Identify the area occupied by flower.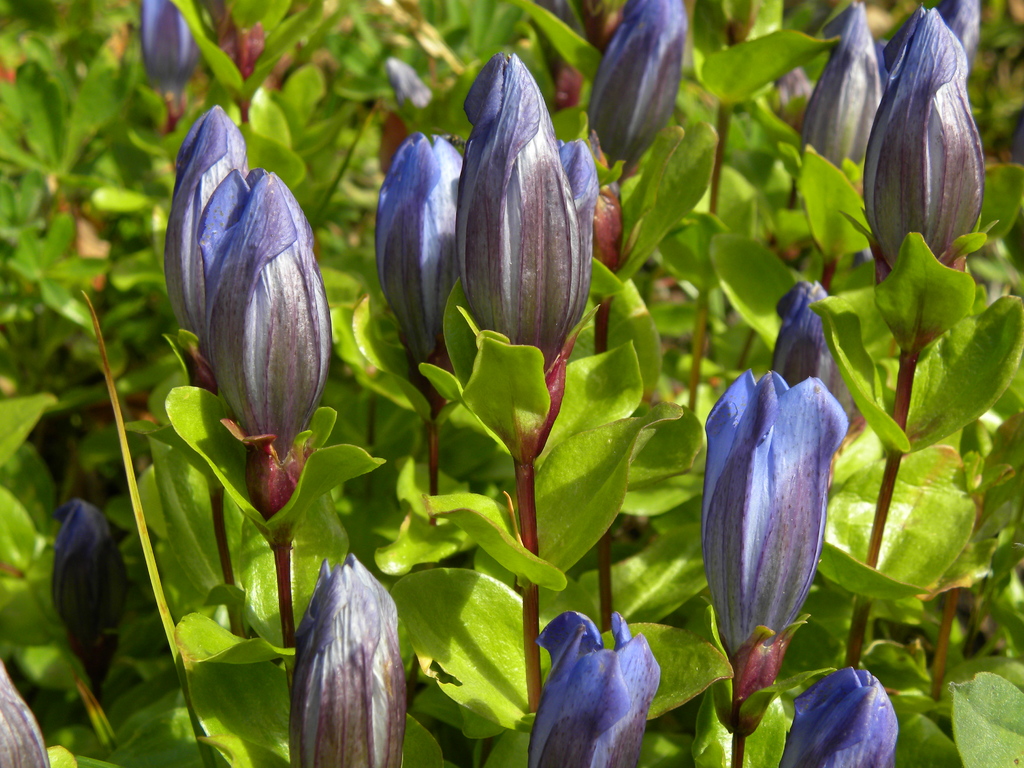
Area: left=800, top=0, right=890, bottom=257.
